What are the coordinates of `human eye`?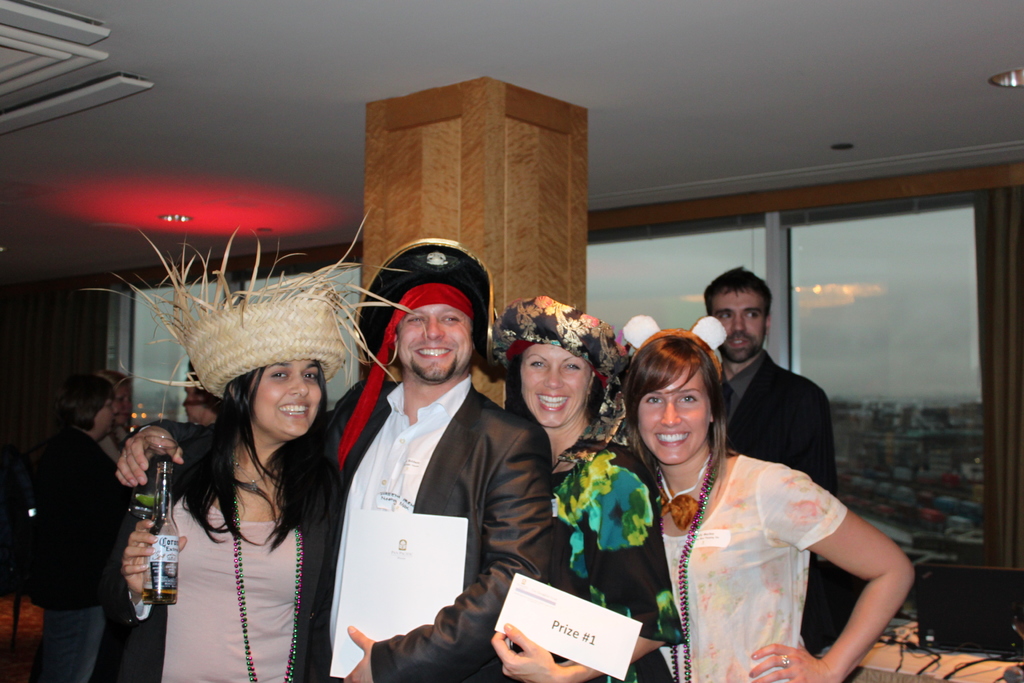
561 361 581 372.
